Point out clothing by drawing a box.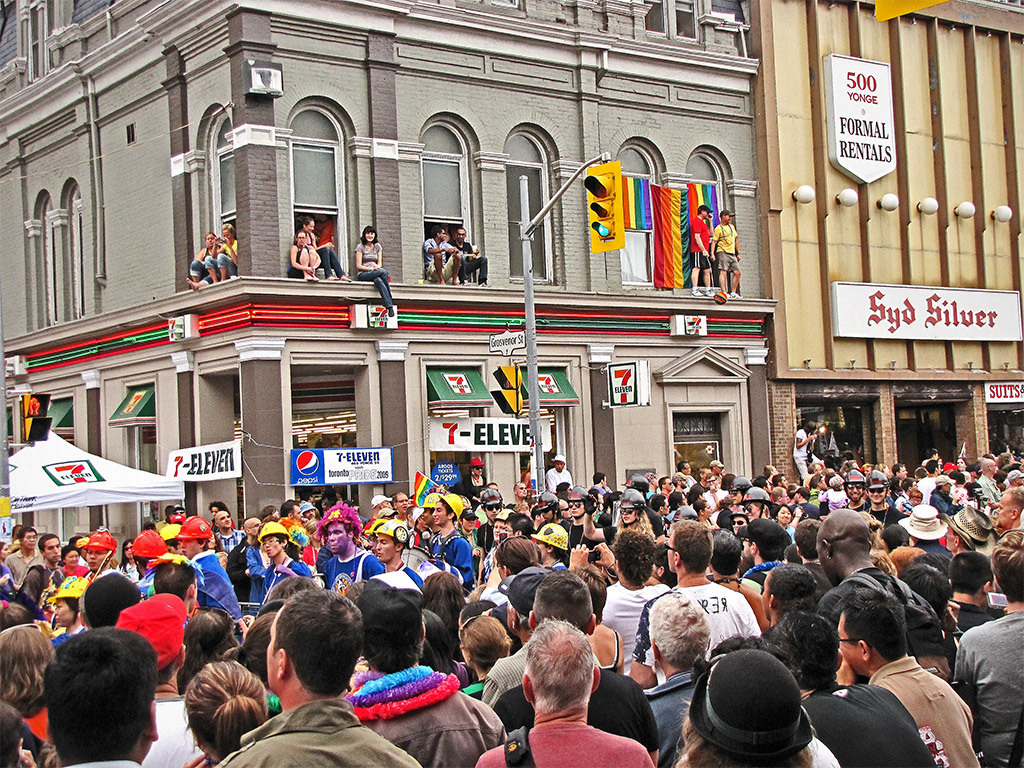
crop(214, 698, 422, 767).
